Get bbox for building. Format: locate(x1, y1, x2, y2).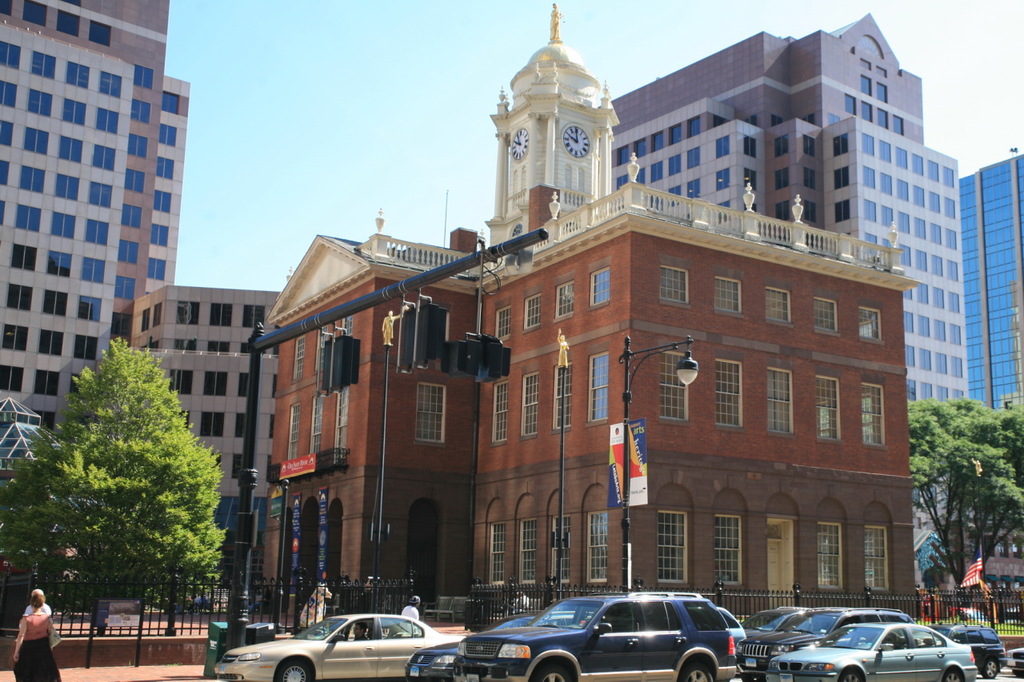
locate(264, 0, 922, 624).
